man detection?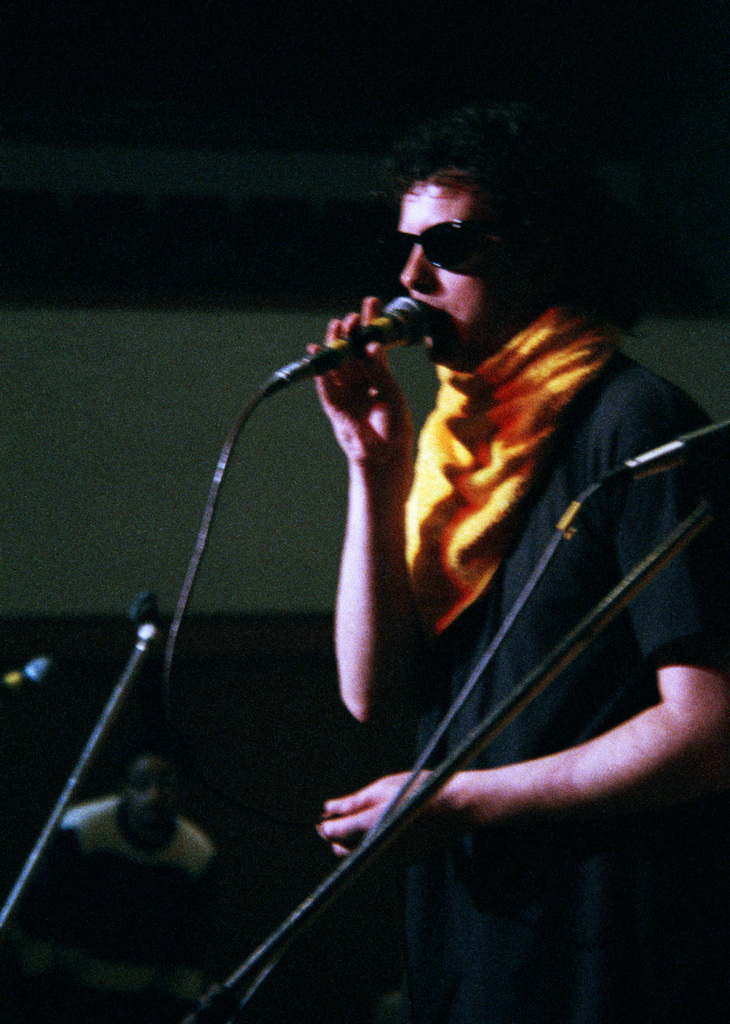
region(304, 102, 729, 1023)
